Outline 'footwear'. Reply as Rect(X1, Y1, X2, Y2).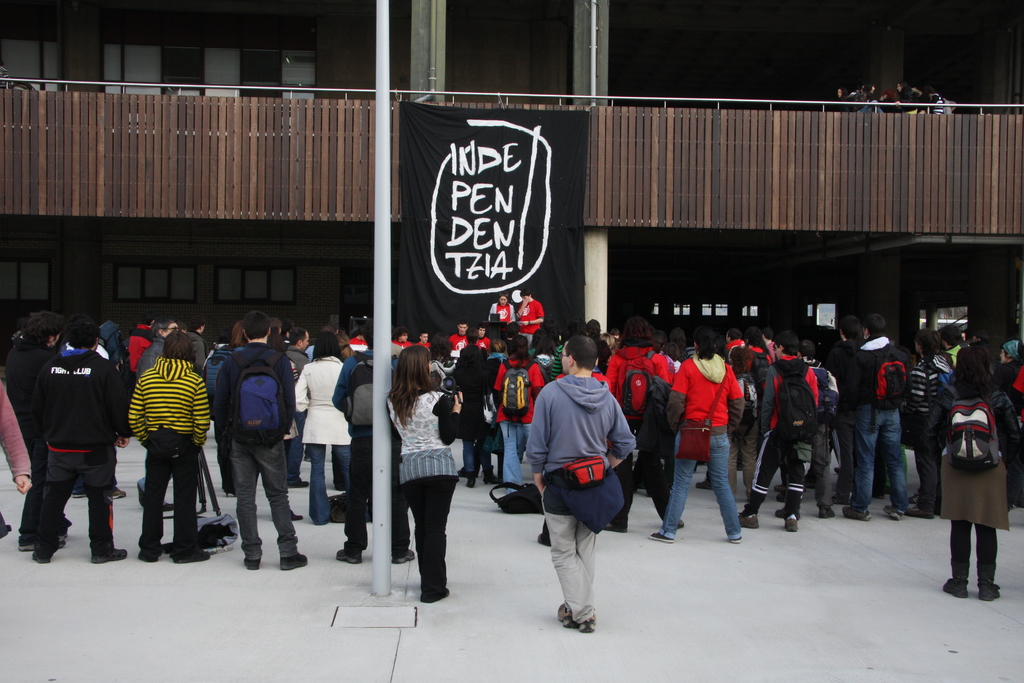
Rect(420, 586, 448, 602).
